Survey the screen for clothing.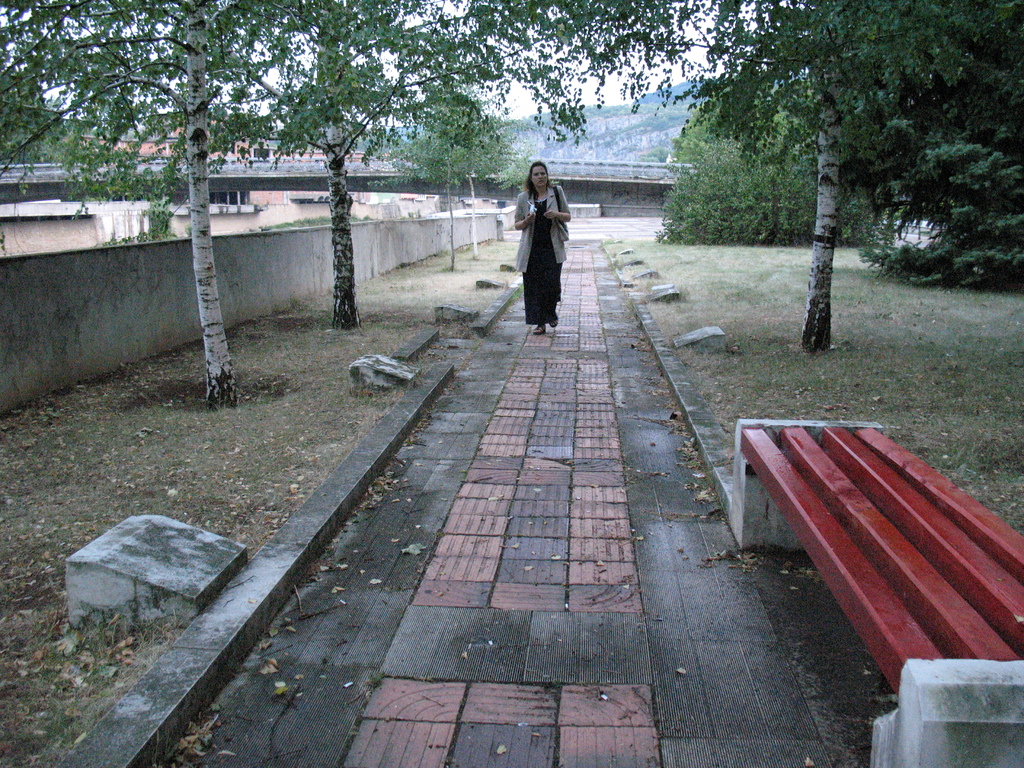
Survey found: region(506, 159, 579, 321).
